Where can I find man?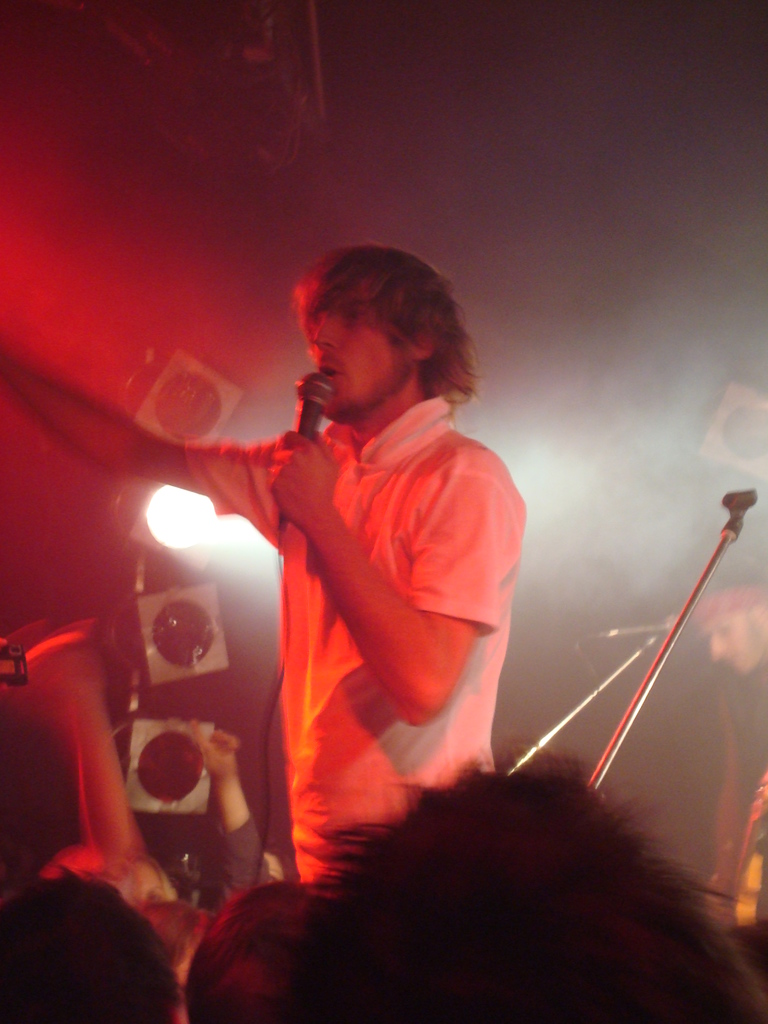
You can find it at BBox(177, 246, 557, 893).
